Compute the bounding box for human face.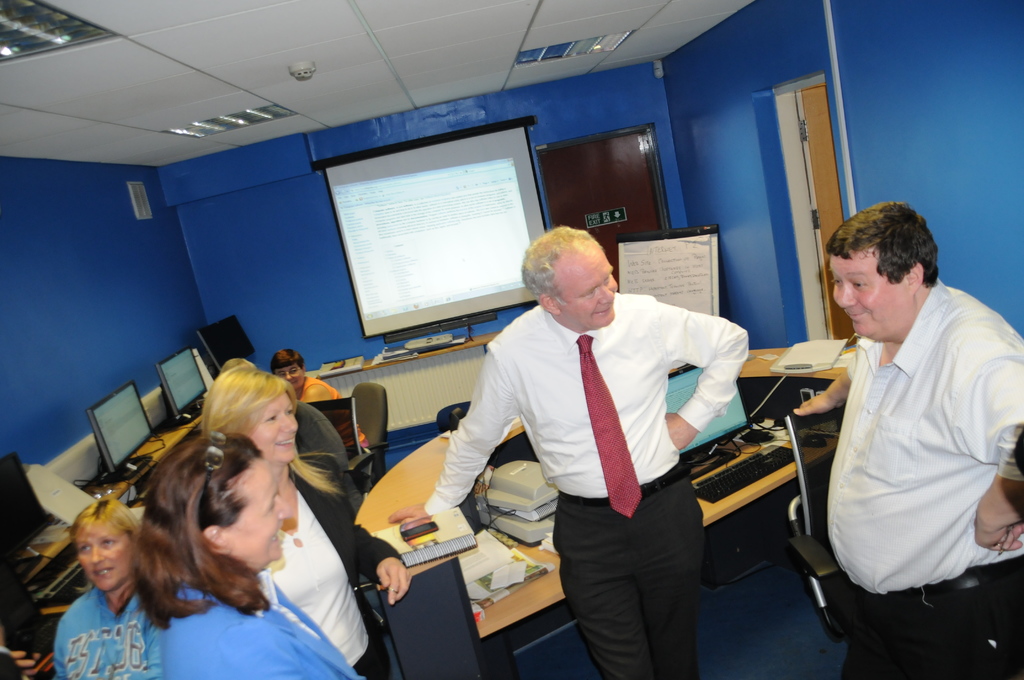
x1=232, y1=460, x2=293, y2=563.
